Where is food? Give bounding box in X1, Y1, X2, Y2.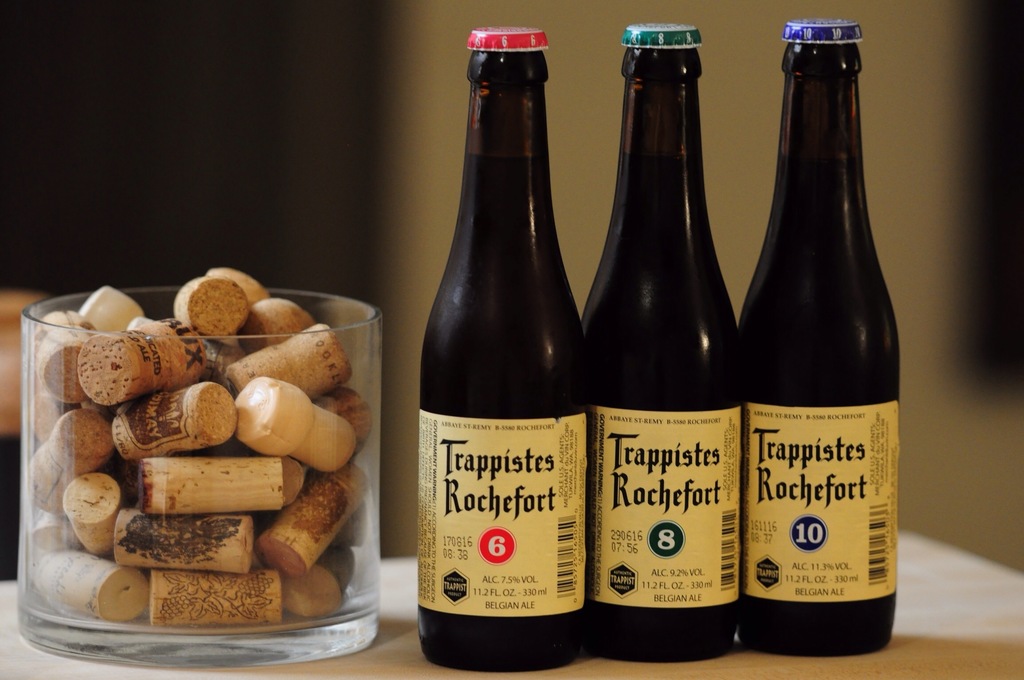
159, 269, 253, 341.
